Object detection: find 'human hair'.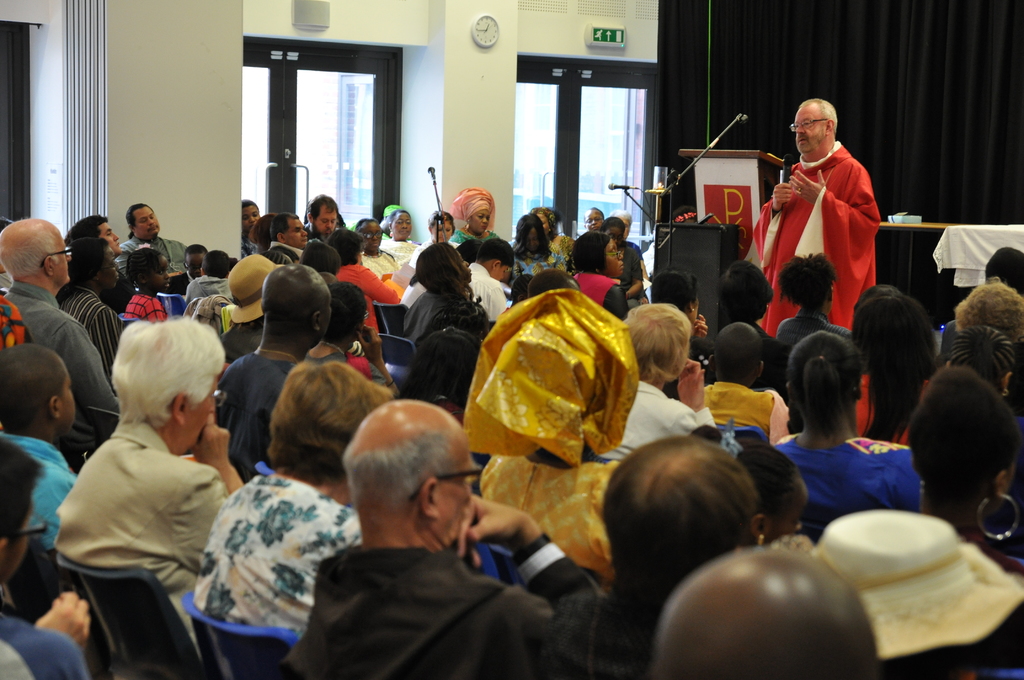
[left=328, top=280, right=364, bottom=344].
